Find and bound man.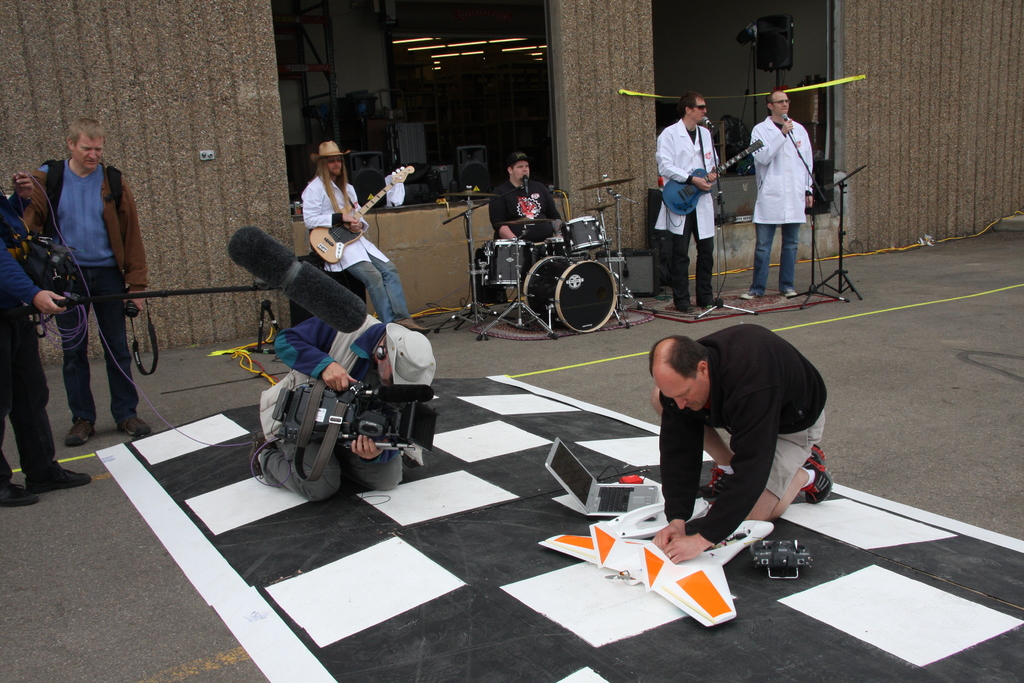
Bound: bbox=[248, 315, 440, 503].
